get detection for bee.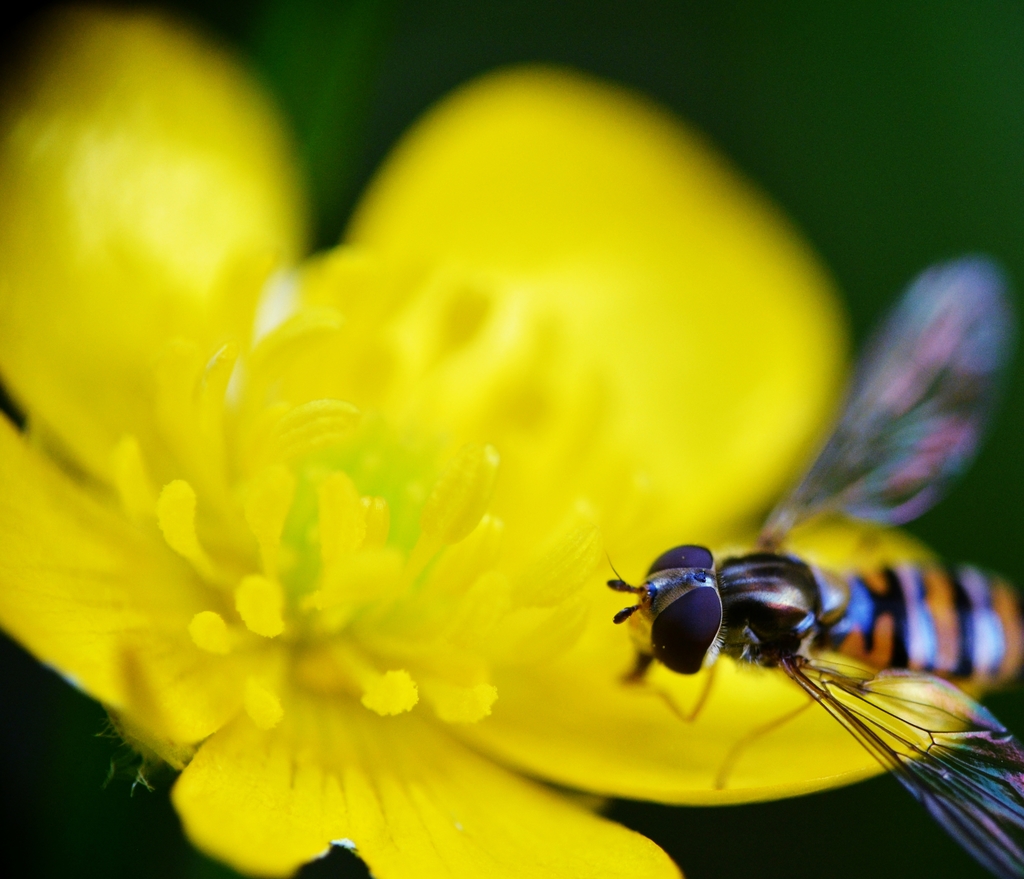
Detection: 587:230:1020:878.
